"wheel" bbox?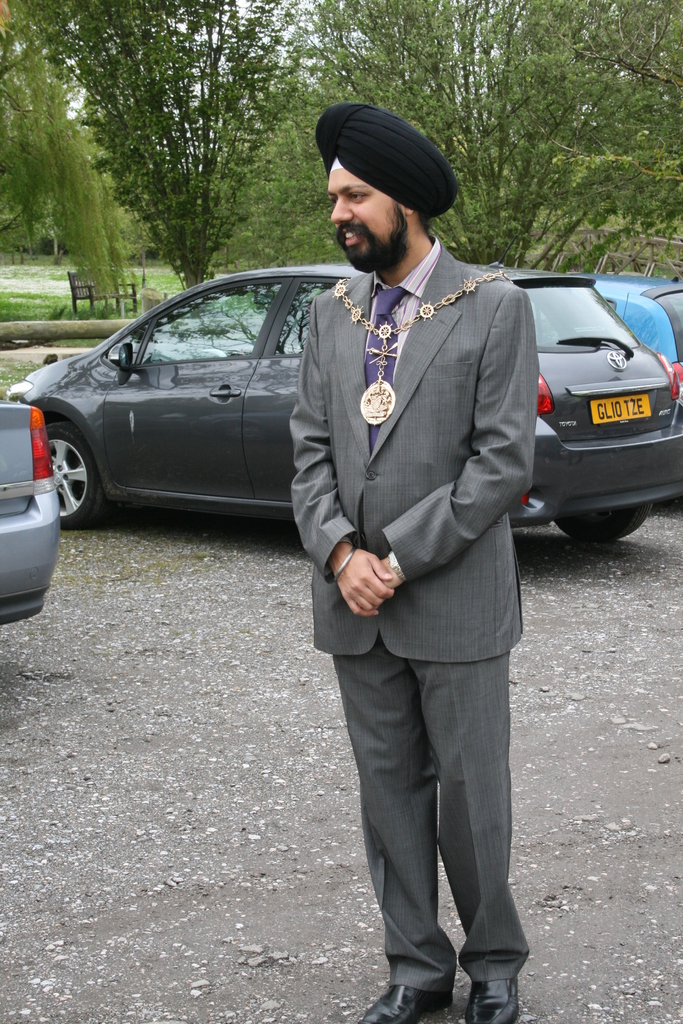
<bbox>36, 415, 94, 525</bbox>
